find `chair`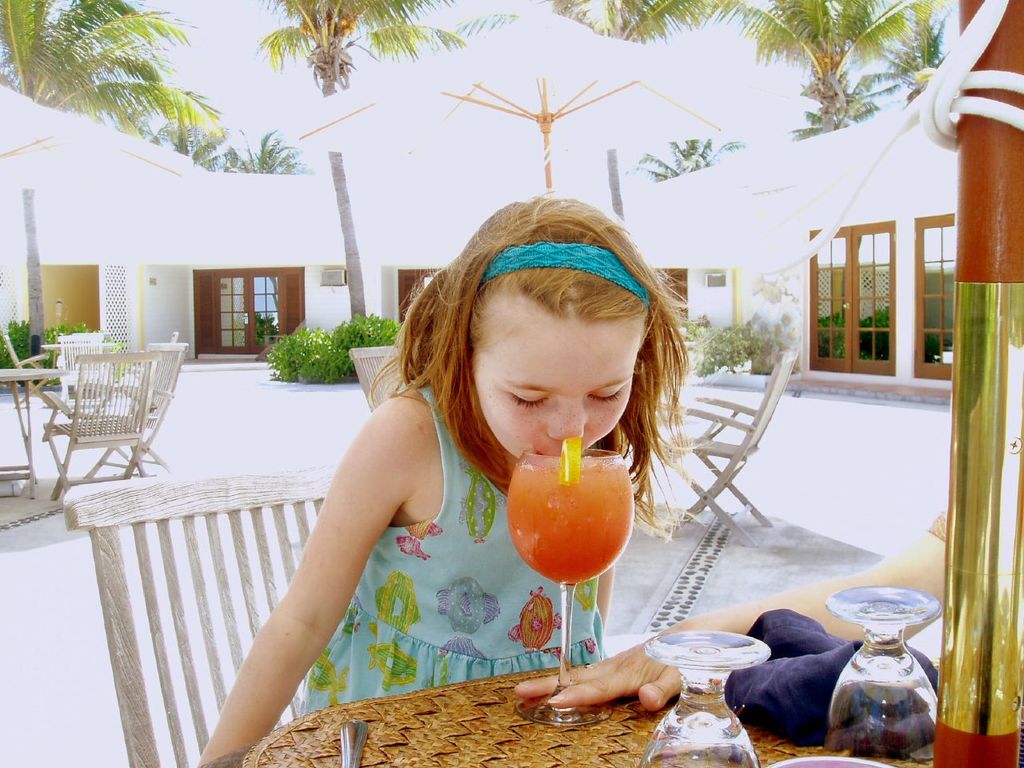
(x1=72, y1=331, x2=113, y2=339)
